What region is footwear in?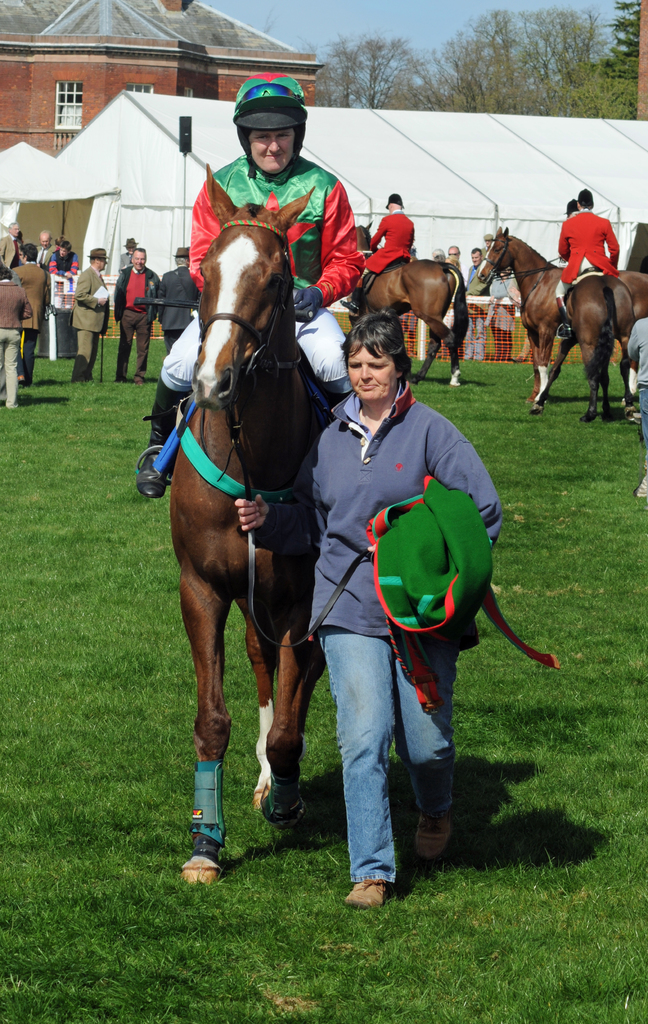
crop(16, 371, 28, 388).
